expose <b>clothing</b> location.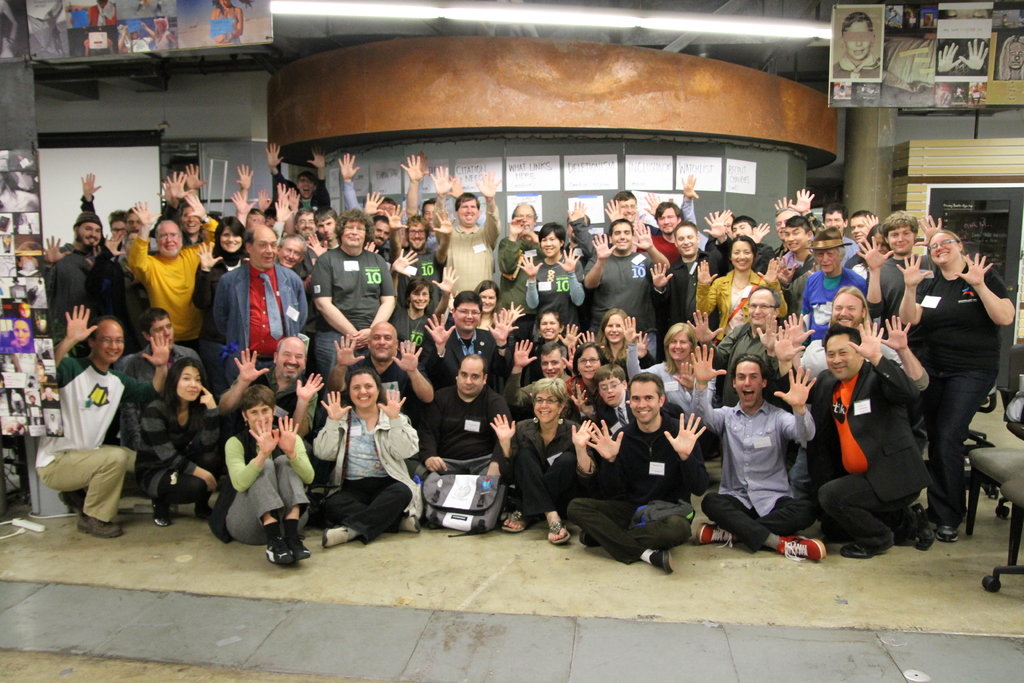
Exposed at 909 284 1002 364.
